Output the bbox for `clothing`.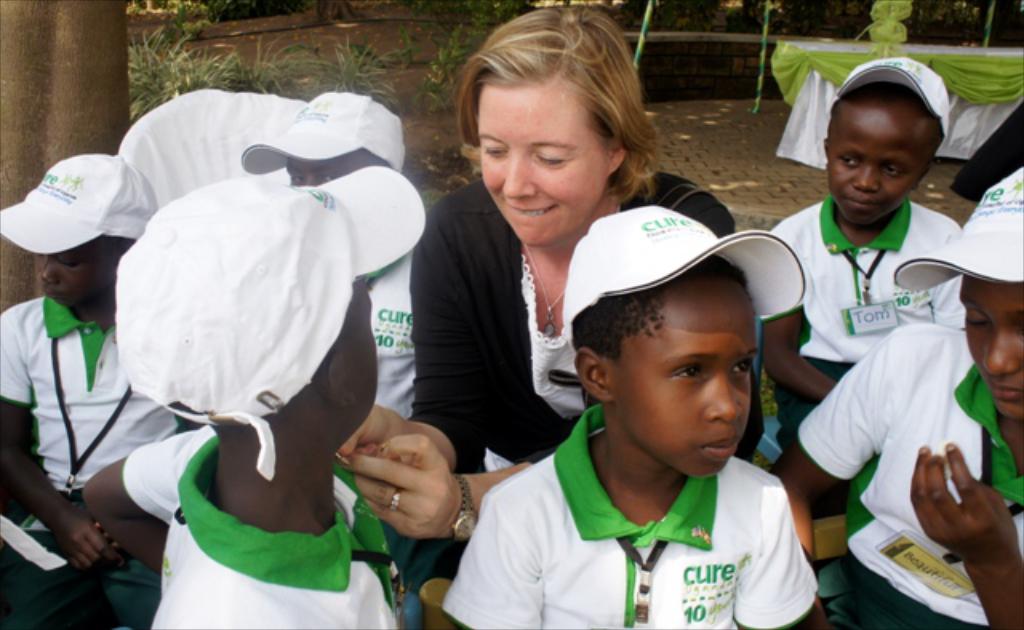
region(122, 419, 405, 628).
